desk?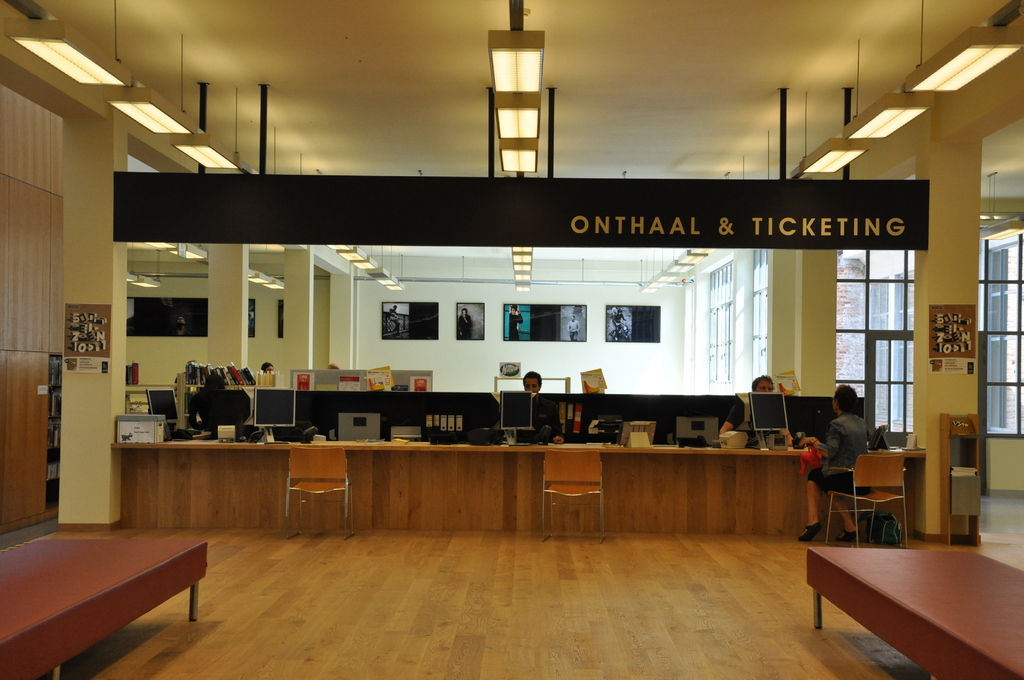
[111,437,924,534]
